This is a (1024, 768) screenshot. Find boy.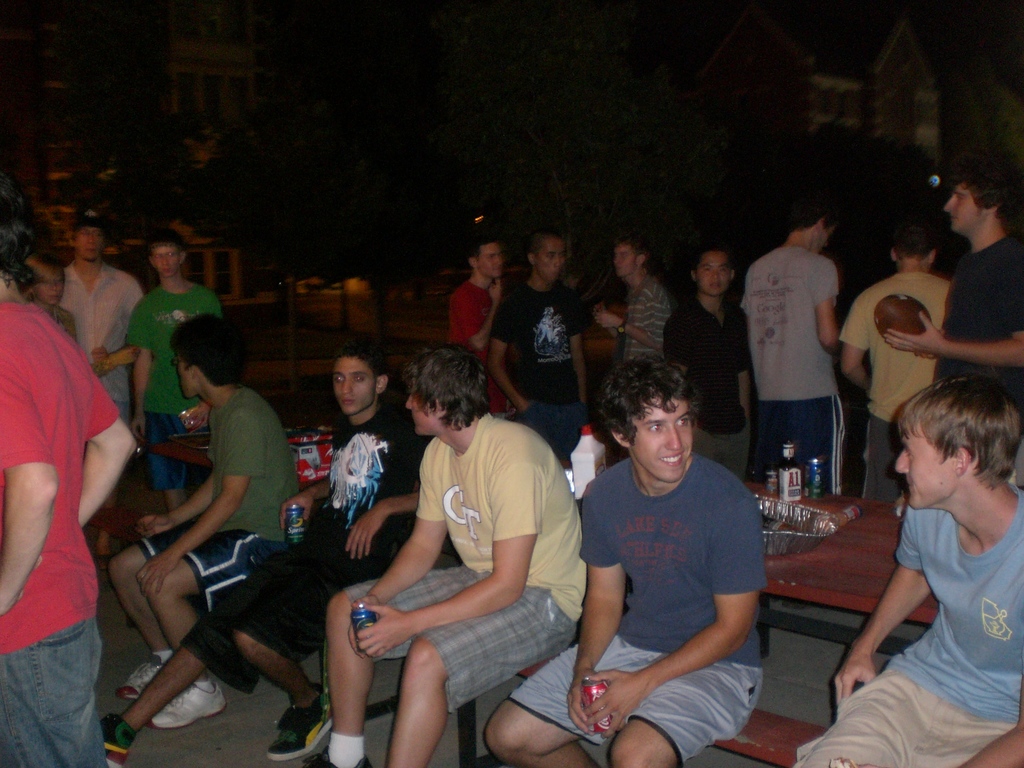
Bounding box: {"x1": 274, "y1": 342, "x2": 425, "y2": 744}.
